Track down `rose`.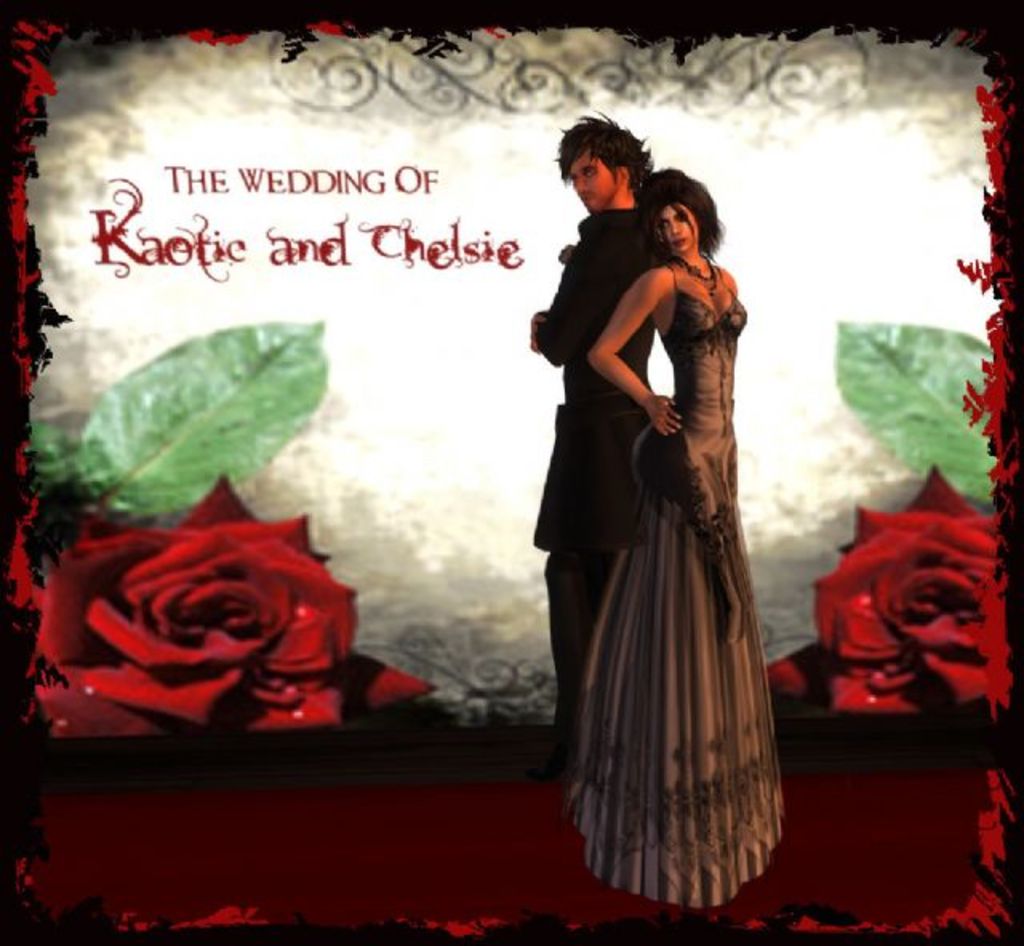
Tracked to [left=765, top=463, right=1014, bottom=720].
